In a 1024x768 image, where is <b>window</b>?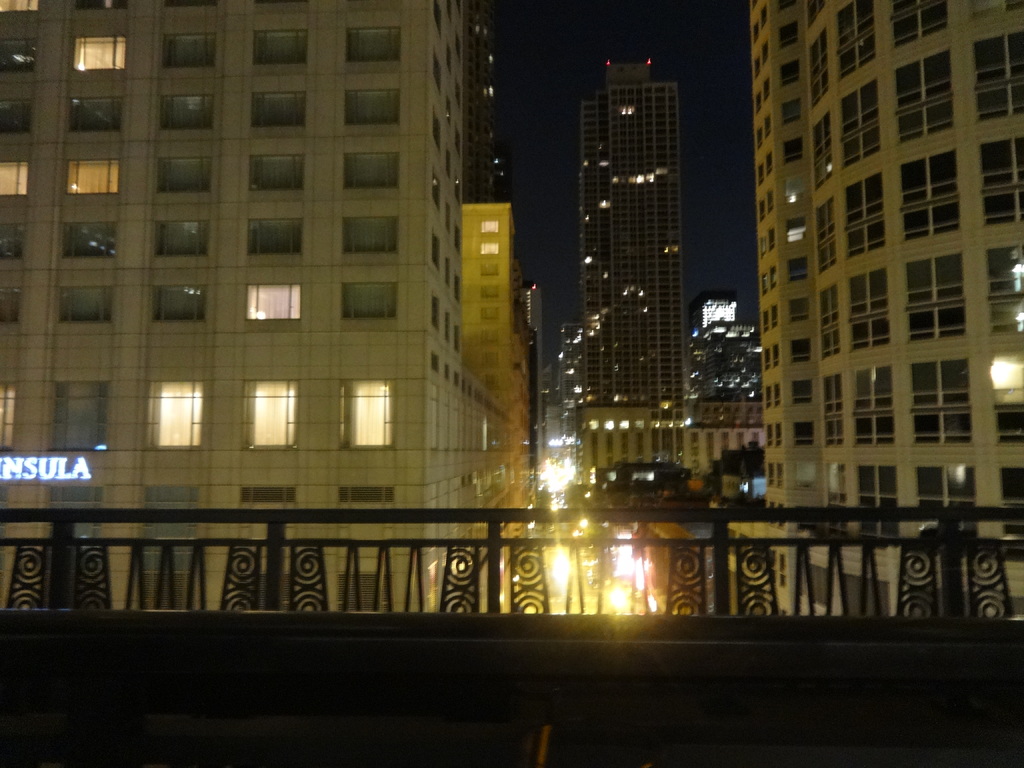
484, 219, 496, 230.
